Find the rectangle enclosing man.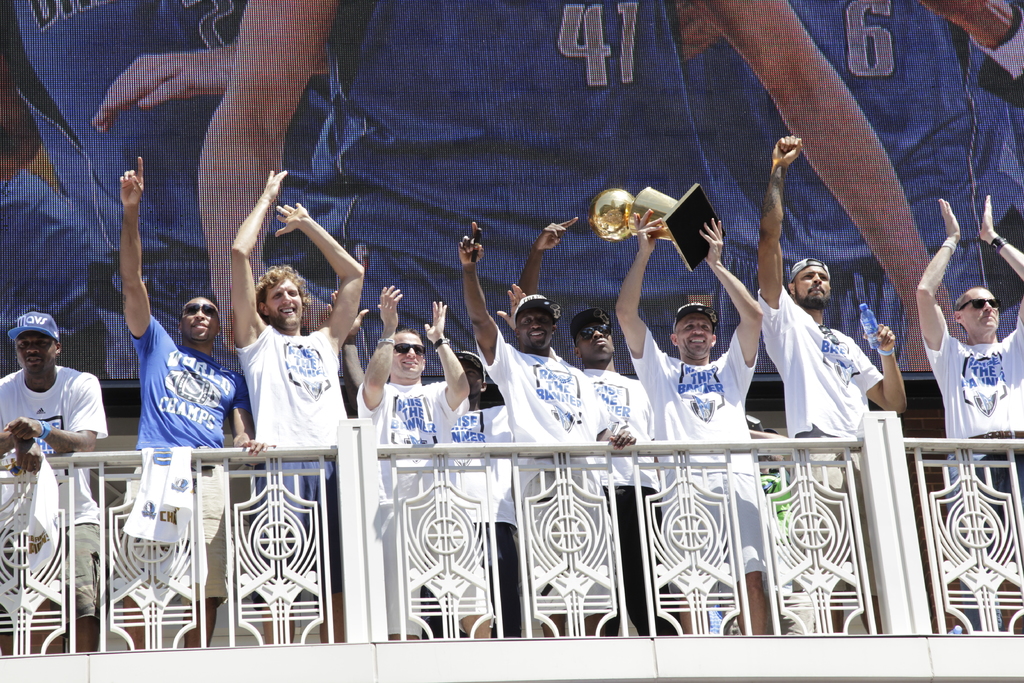
325 287 519 641.
